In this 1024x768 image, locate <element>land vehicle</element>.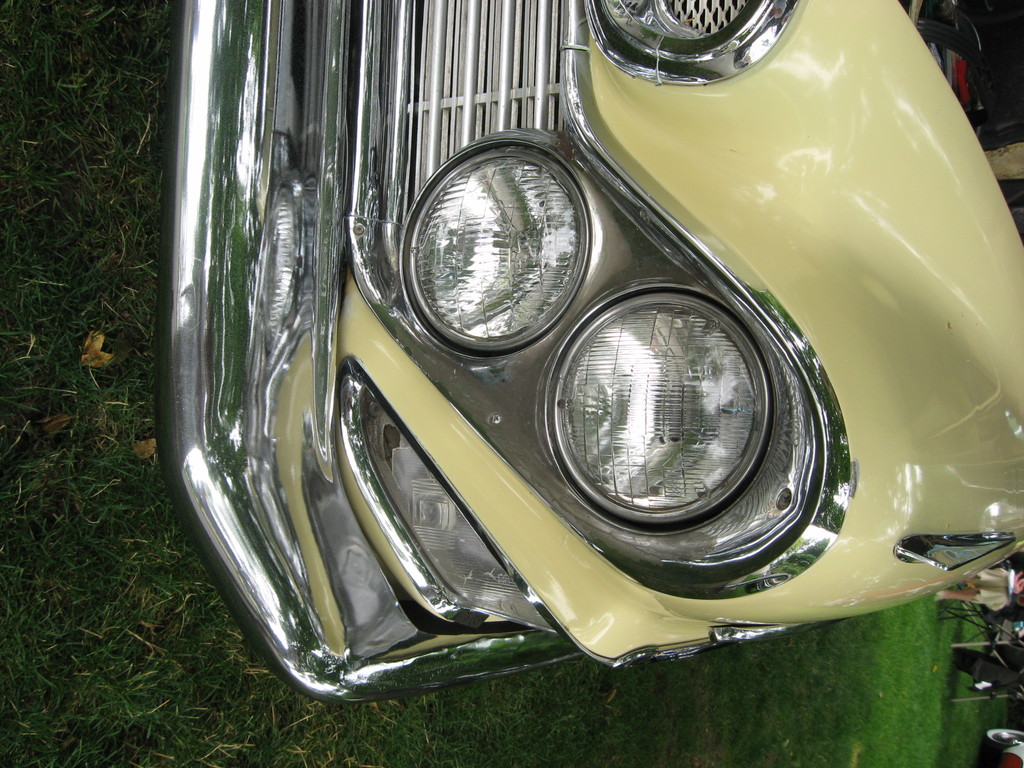
Bounding box: l=147, t=0, r=1023, b=707.
